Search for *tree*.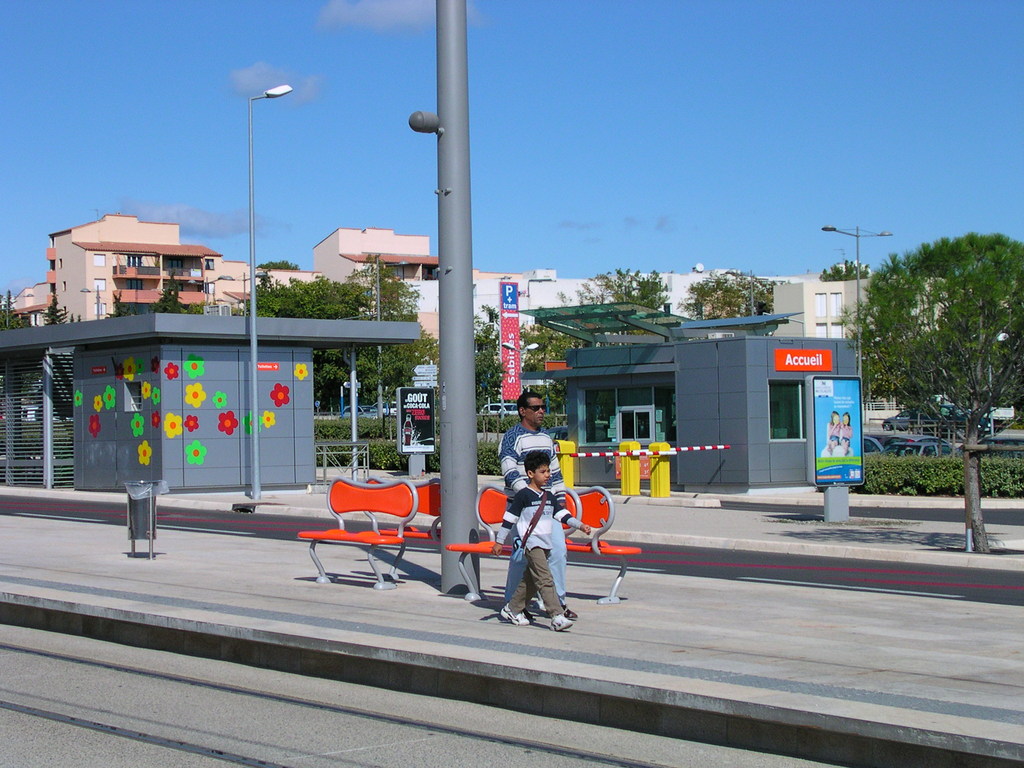
Found at l=863, t=203, r=1014, b=527.
